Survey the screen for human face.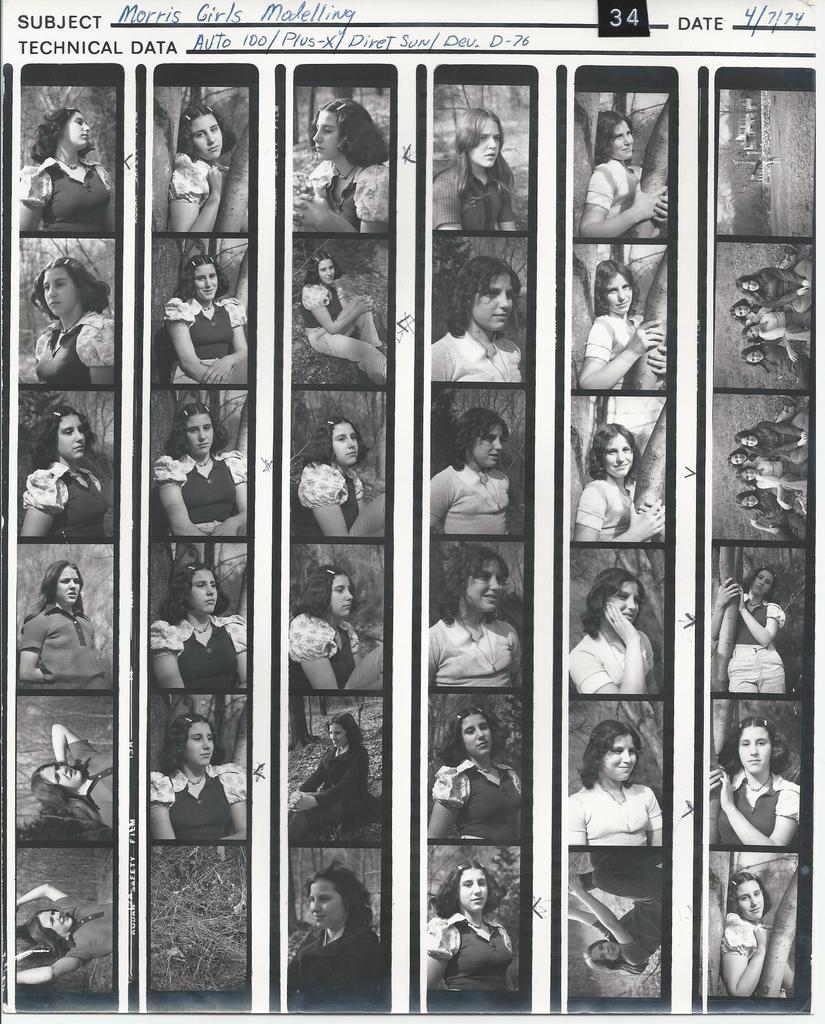
Survey found: <box>331,721,345,751</box>.
